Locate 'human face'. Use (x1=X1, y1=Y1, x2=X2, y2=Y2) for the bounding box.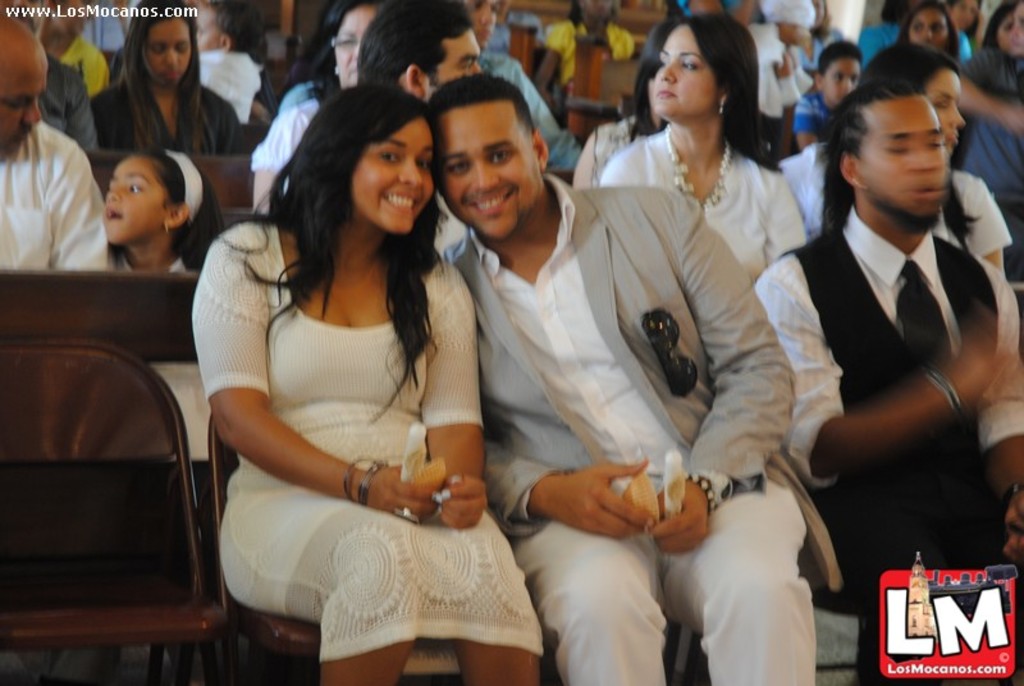
(x1=353, y1=111, x2=435, y2=229).
